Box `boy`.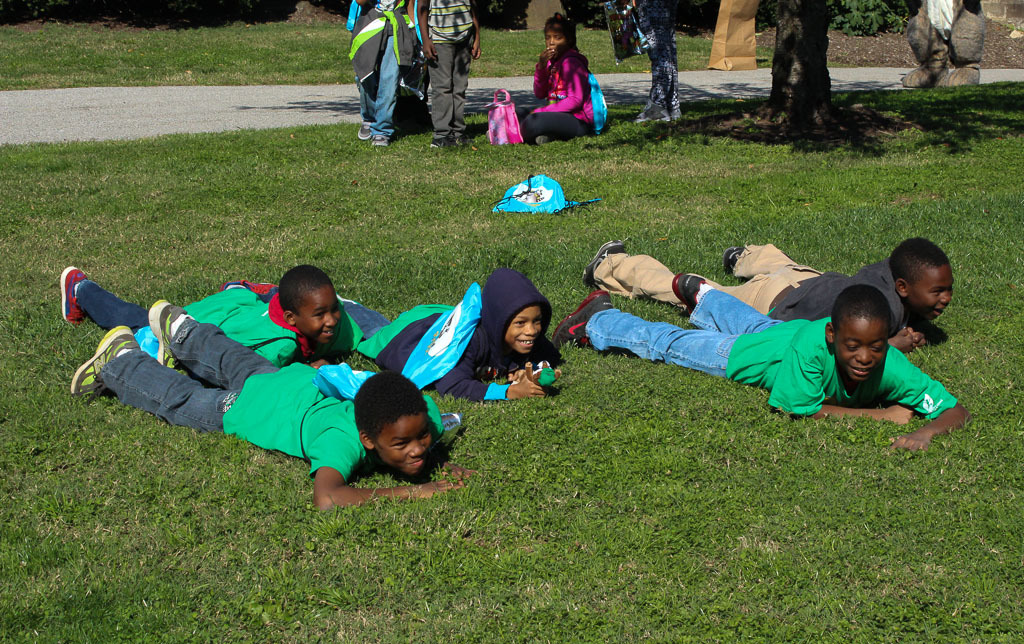
crop(581, 236, 952, 349).
